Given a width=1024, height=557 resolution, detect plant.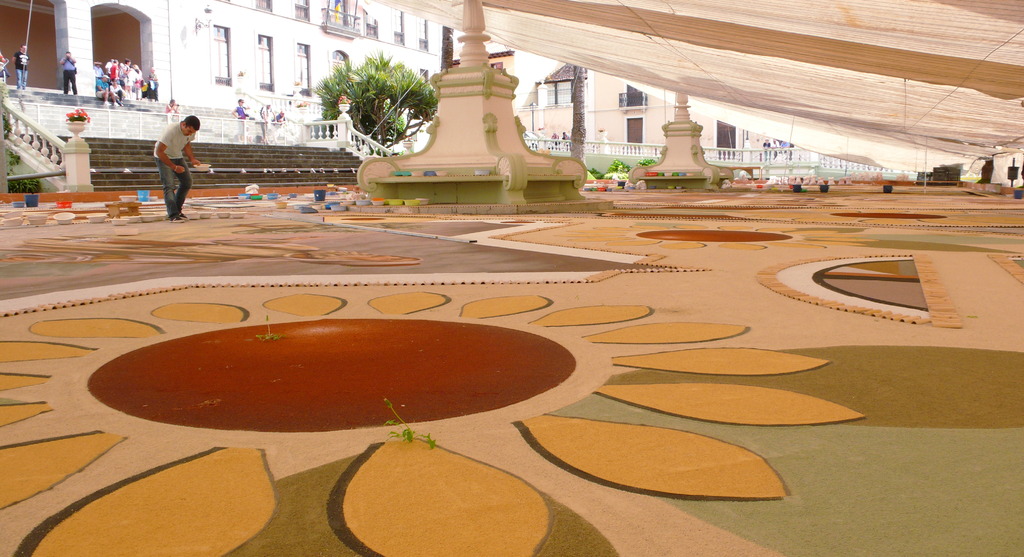
(8,175,42,195).
